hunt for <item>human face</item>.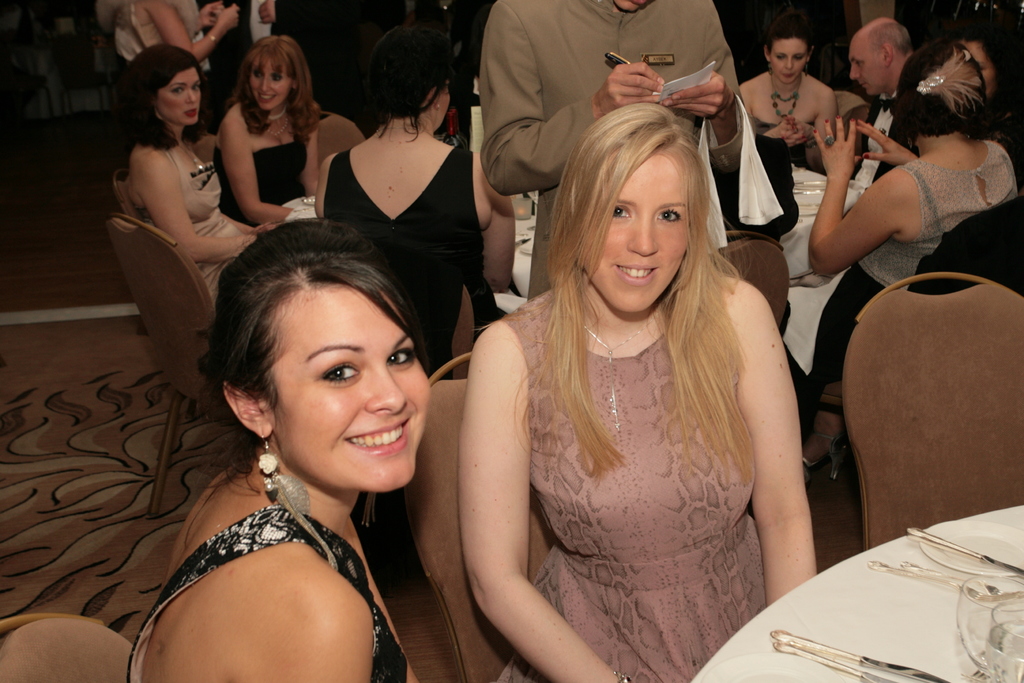
Hunted down at 772, 44, 808, 83.
